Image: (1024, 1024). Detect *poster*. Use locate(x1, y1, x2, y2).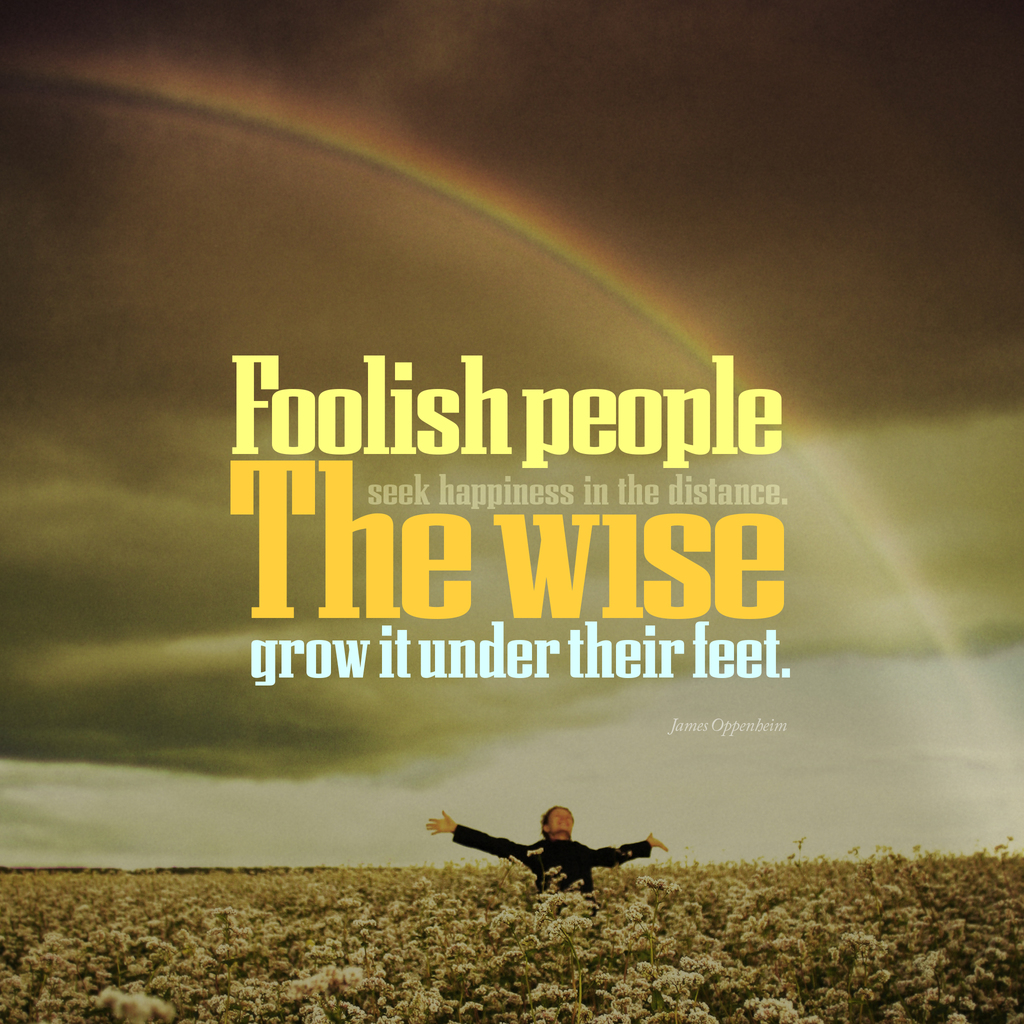
locate(0, 0, 1023, 1023).
